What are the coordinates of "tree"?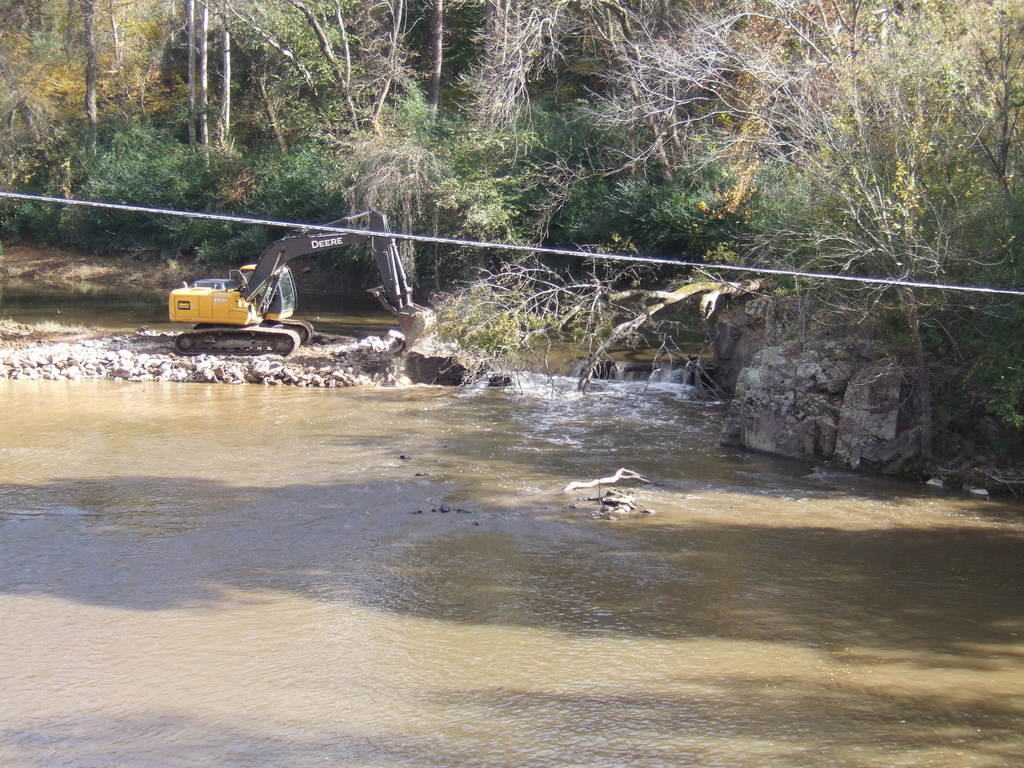
705/36/1006/485.
